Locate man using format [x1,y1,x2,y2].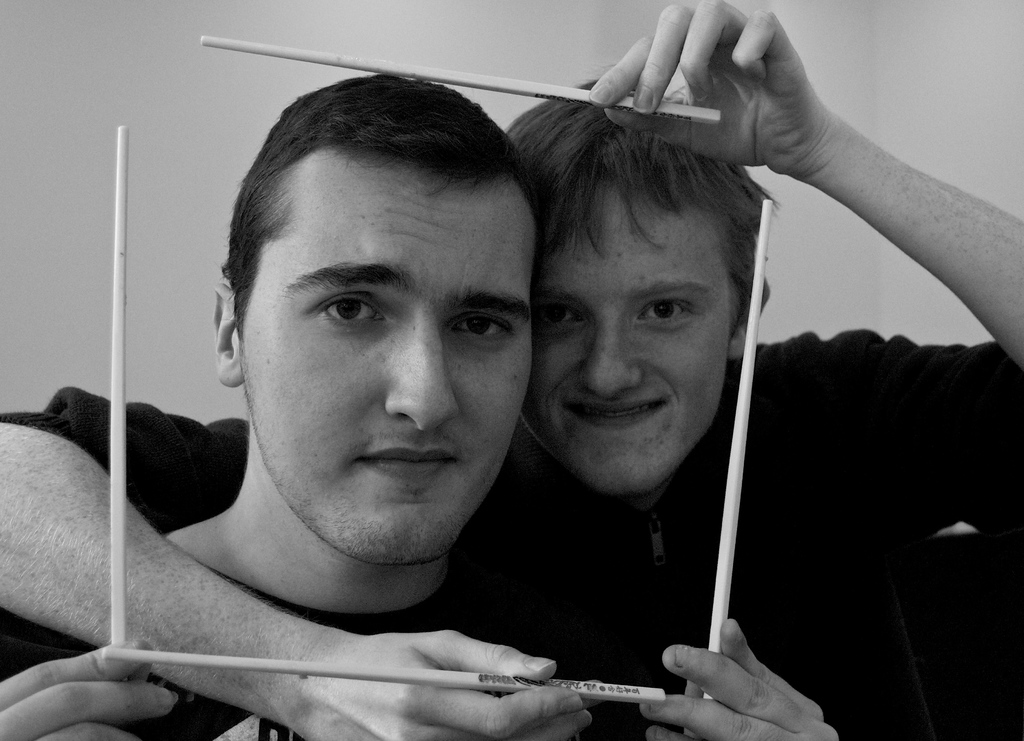
[0,0,1023,740].
